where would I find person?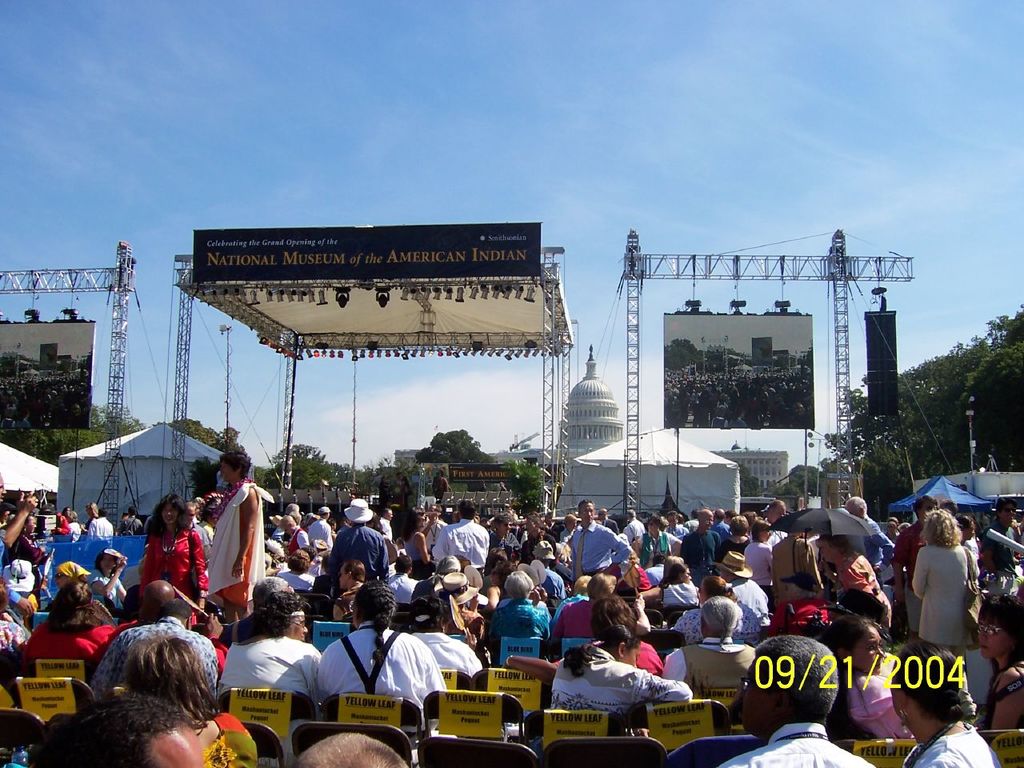
At bbox(974, 594, 1023, 735).
